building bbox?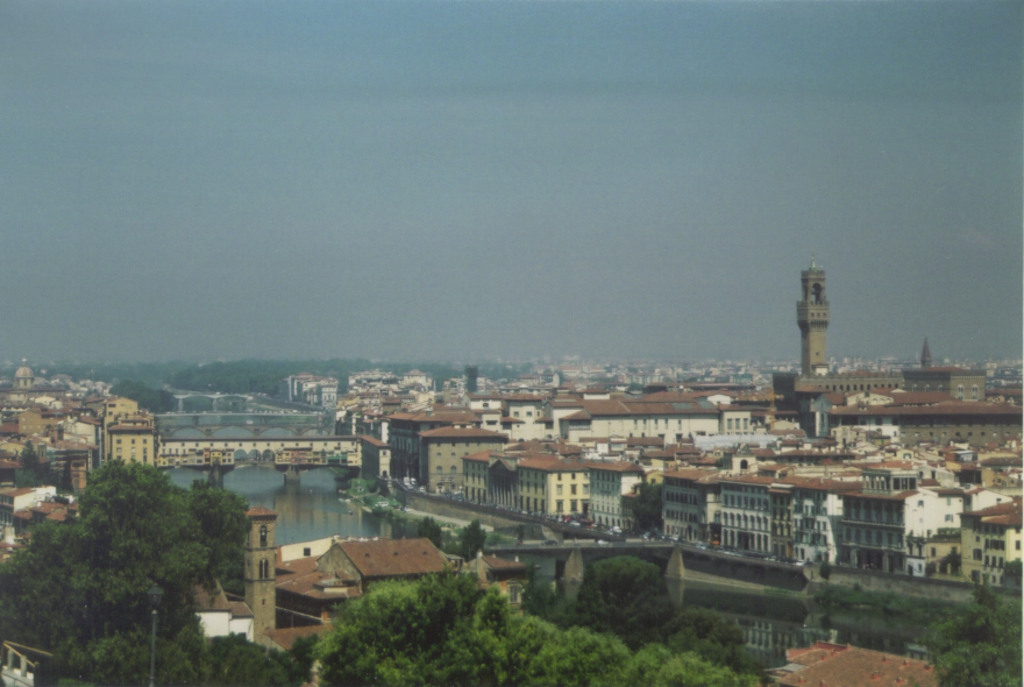
<bbox>519, 456, 582, 523</bbox>
